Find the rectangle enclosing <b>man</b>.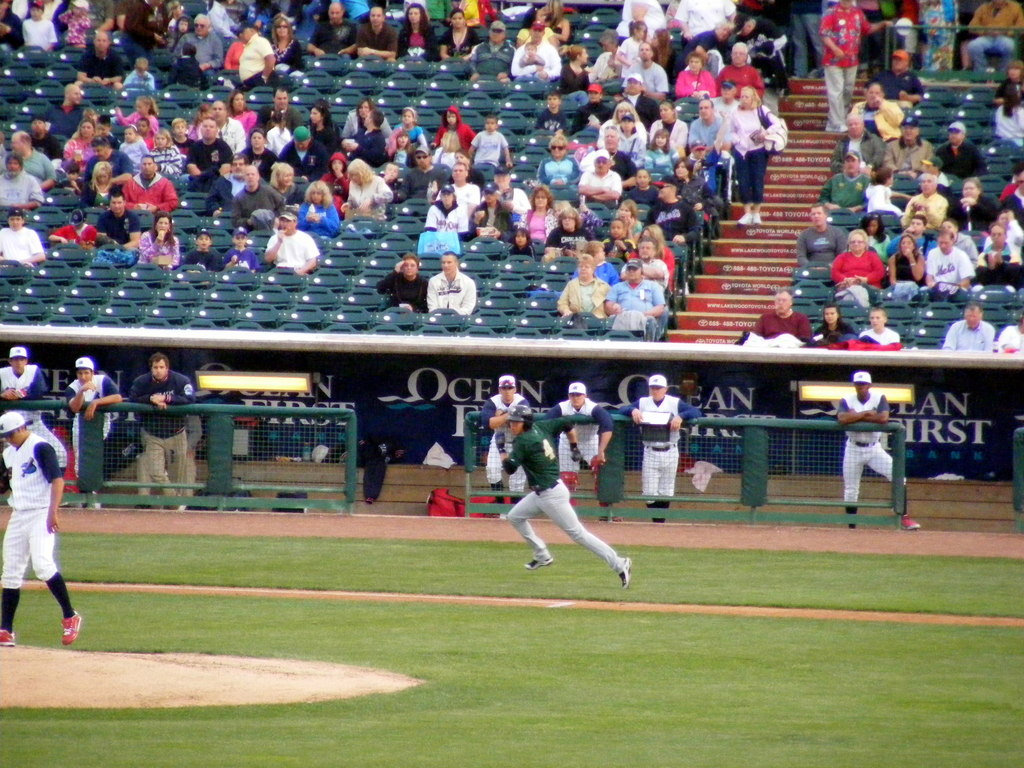
Rect(815, 147, 871, 207).
